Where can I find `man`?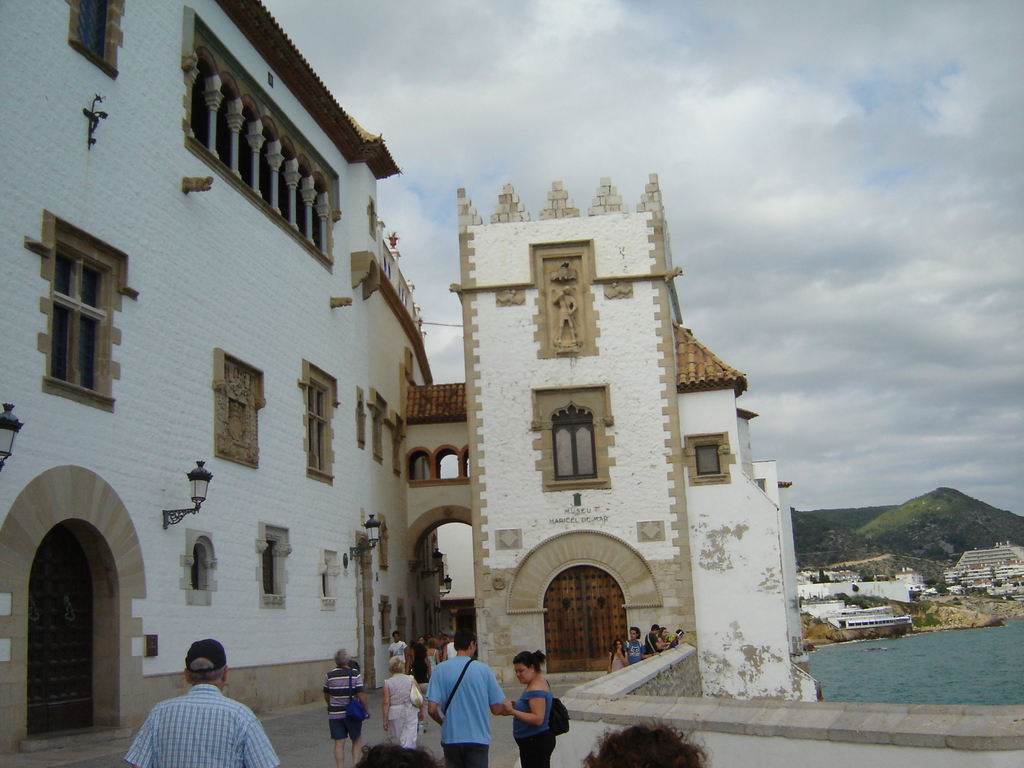
You can find it at [378,631,412,675].
